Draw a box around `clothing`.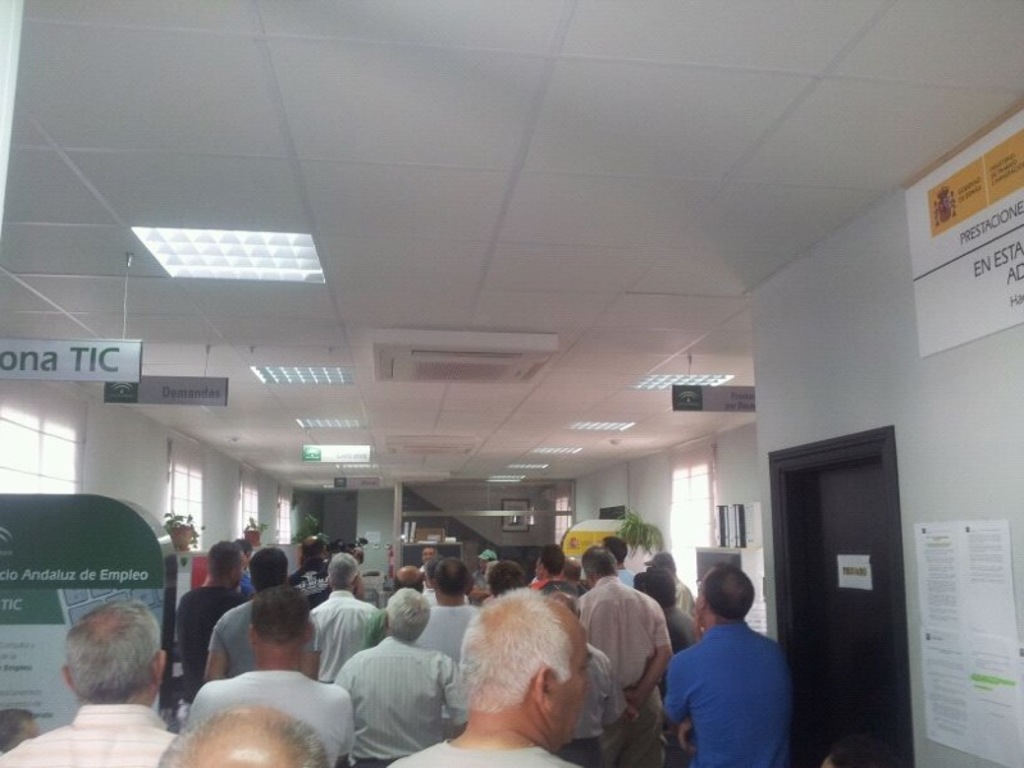
(x1=463, y1=567, x2=492, y2=596).
